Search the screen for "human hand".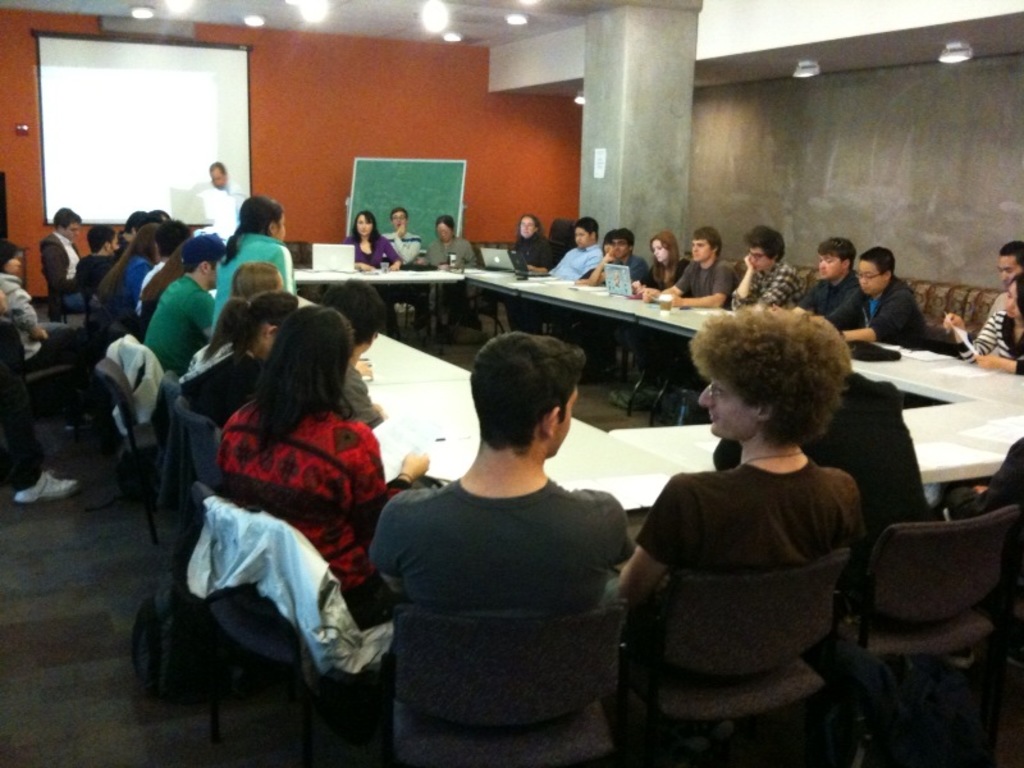
Found at crop(603, 246, 618, 264).
